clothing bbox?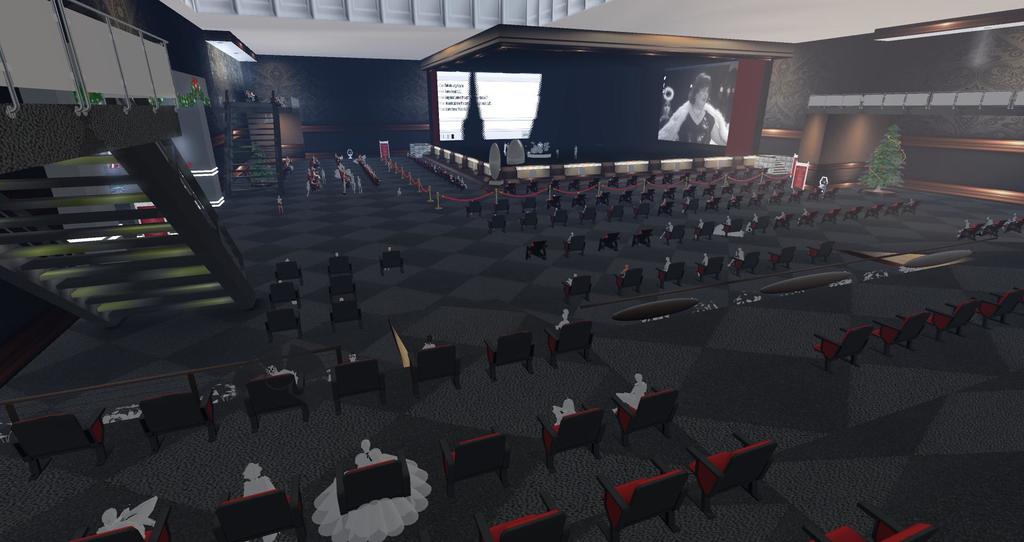
(x1=663, y1=92, x2=732, y2=147)
